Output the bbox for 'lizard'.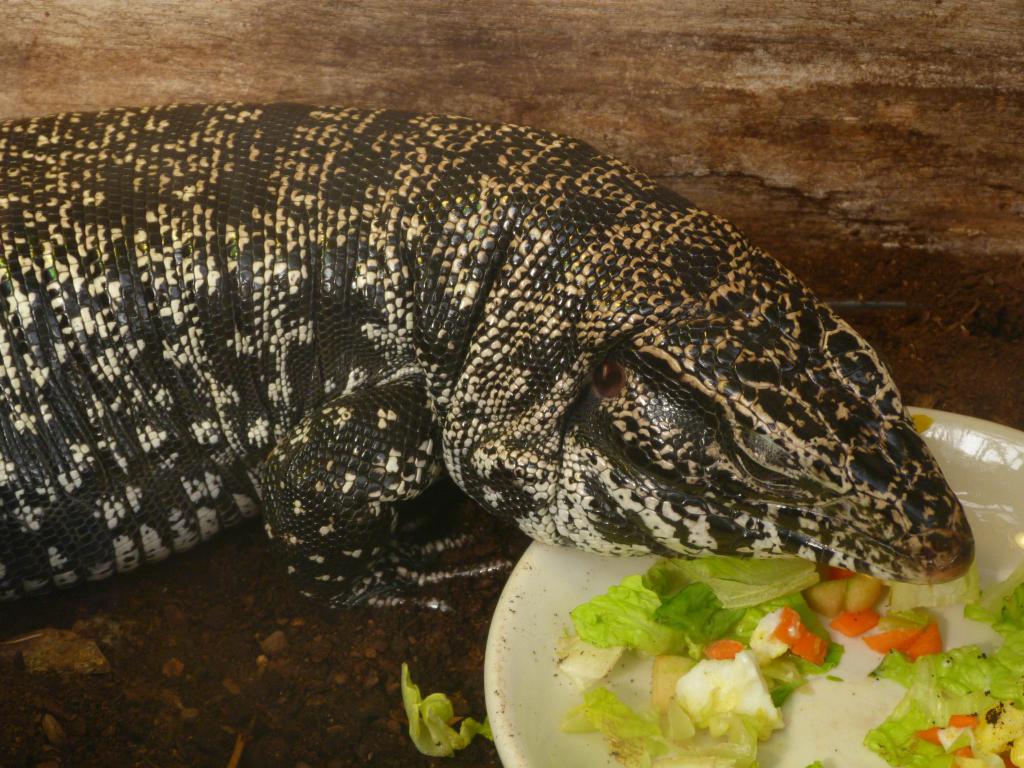
box=[0, 101, 976, 652].
